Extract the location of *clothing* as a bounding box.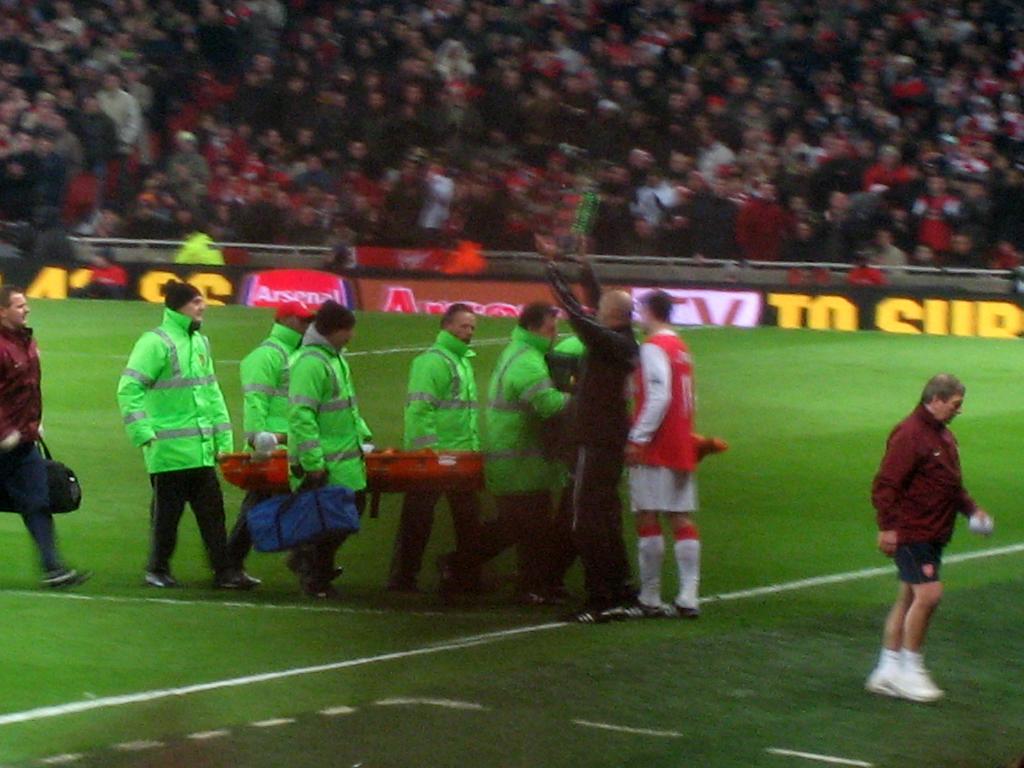
(x1=287, y1=333, x2=371, y2=574).
